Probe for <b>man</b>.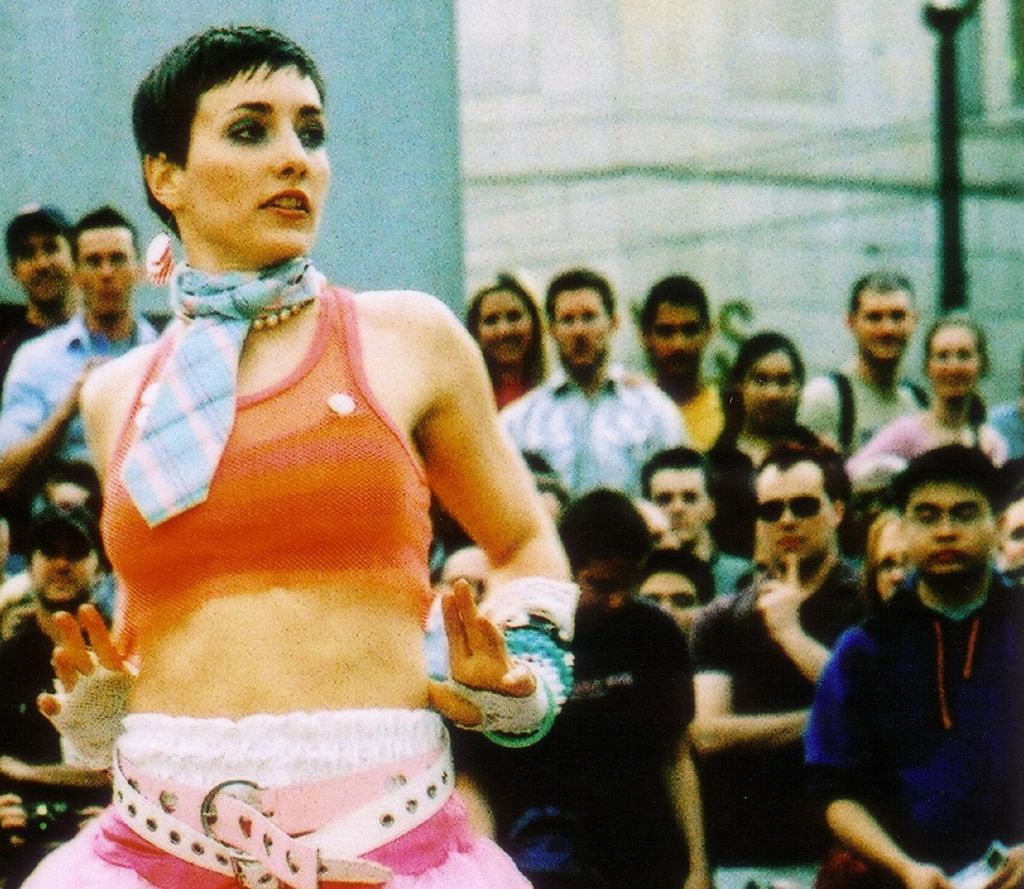
Probe result: <region>637, 446, 761, 592</region>.
